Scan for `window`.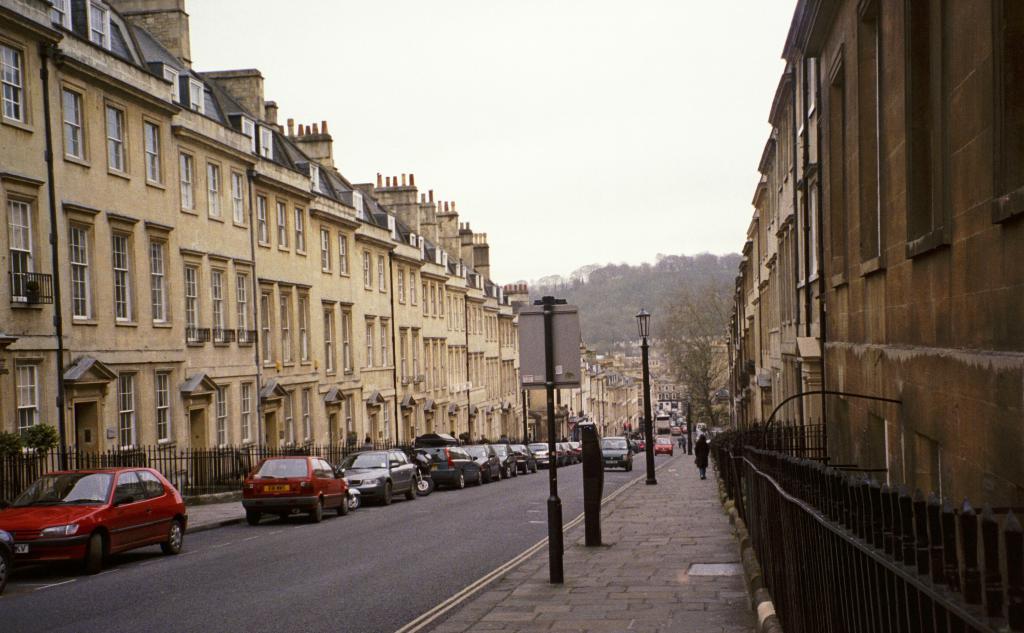
Scan result: select_region(292, 288, 314, 371).
